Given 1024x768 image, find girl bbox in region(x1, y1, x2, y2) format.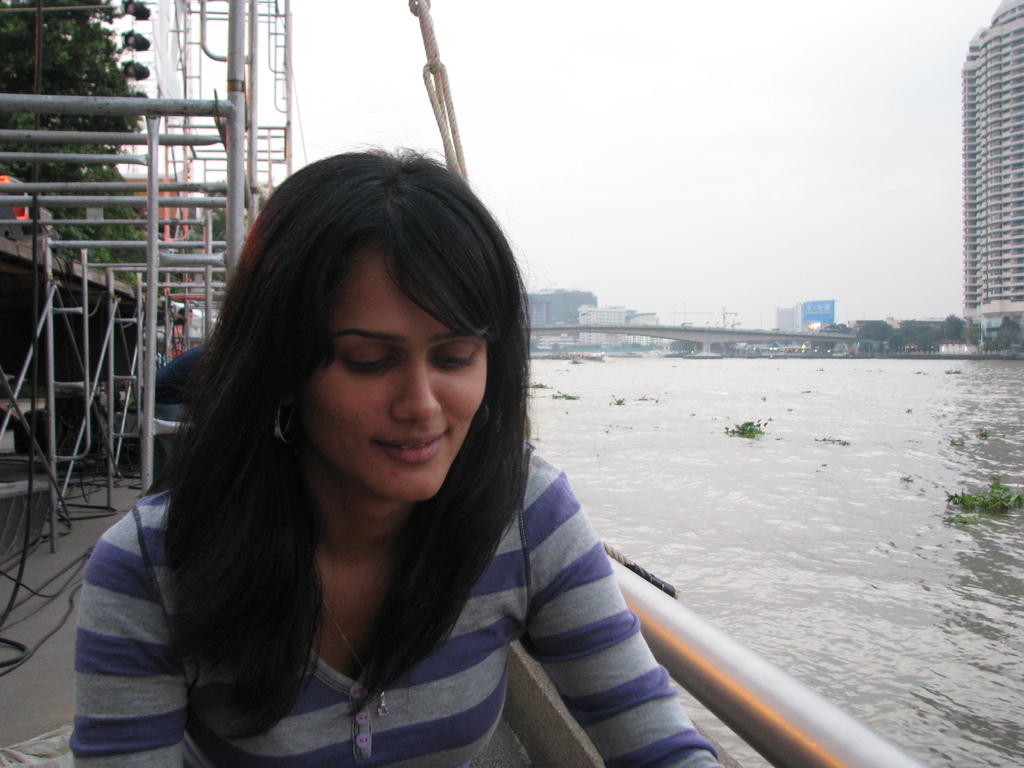
region(61, 141, 721, 767).
